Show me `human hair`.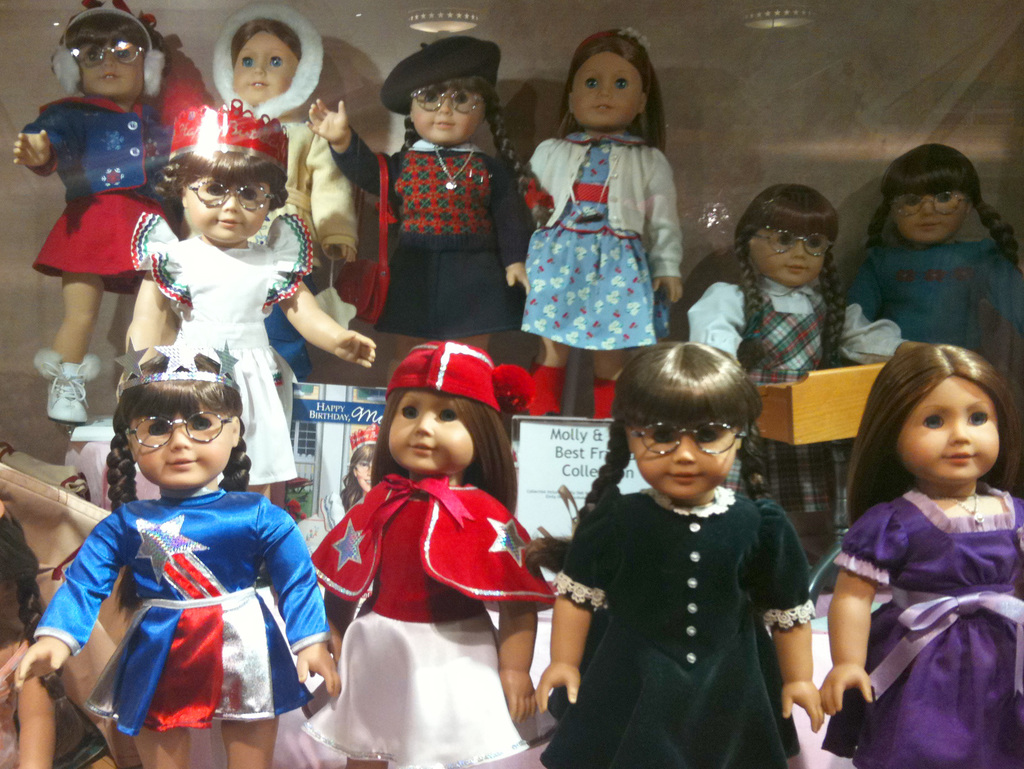
`human hair` is here: region(398, 77, 563, 227).
